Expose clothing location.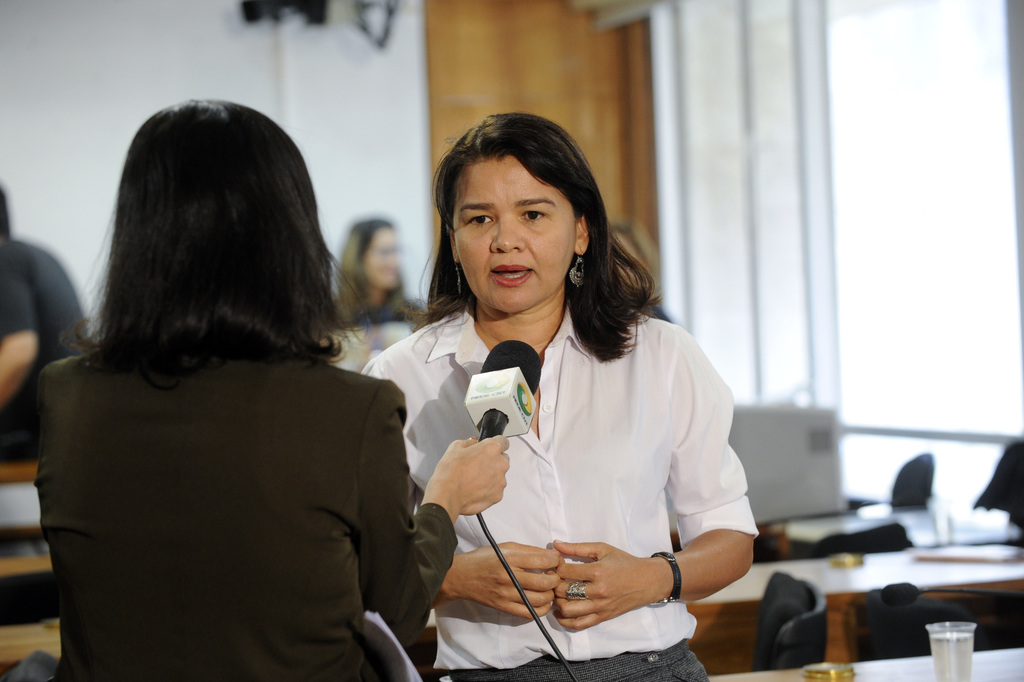
Exposed at x1=33, y1=349, x2=459, y2=681.
